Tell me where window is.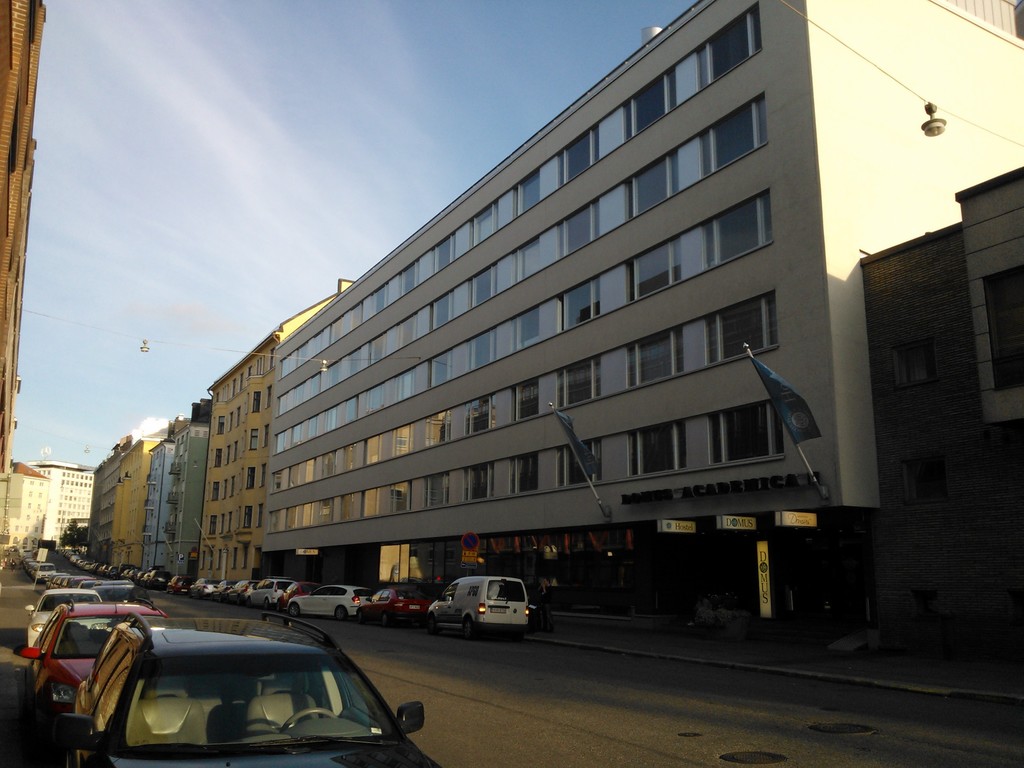
window is at BBox(467, 463, 495, 497).
